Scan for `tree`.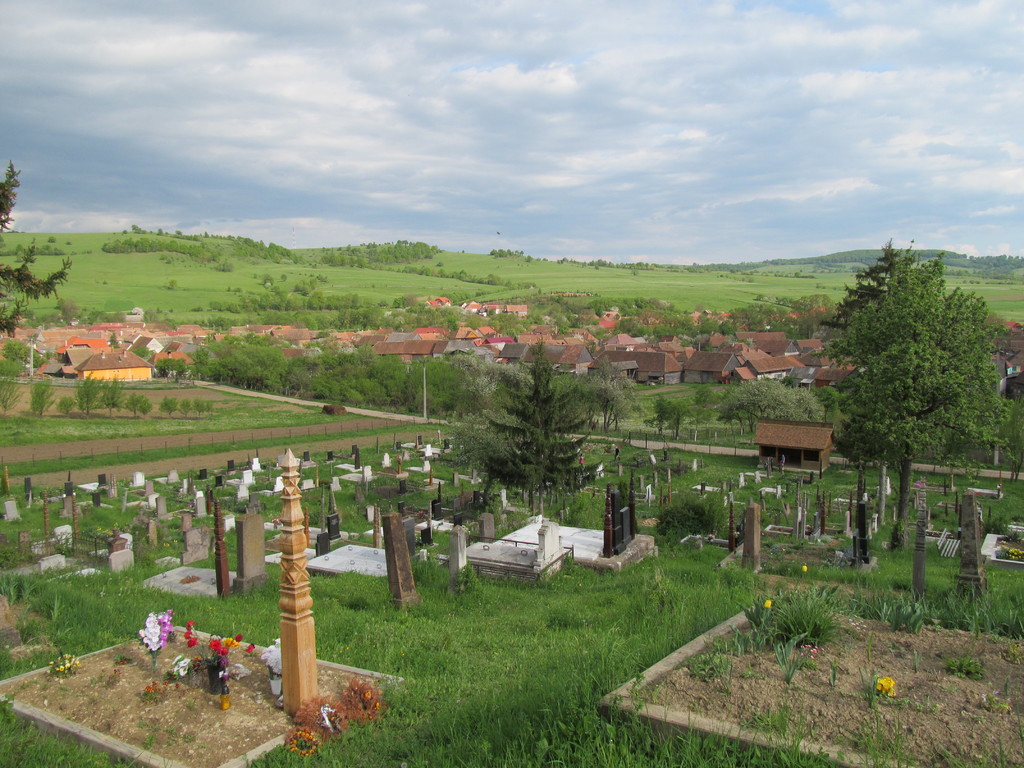
Scan result: [x1=588, y1=347, x2=628, y2=438].
